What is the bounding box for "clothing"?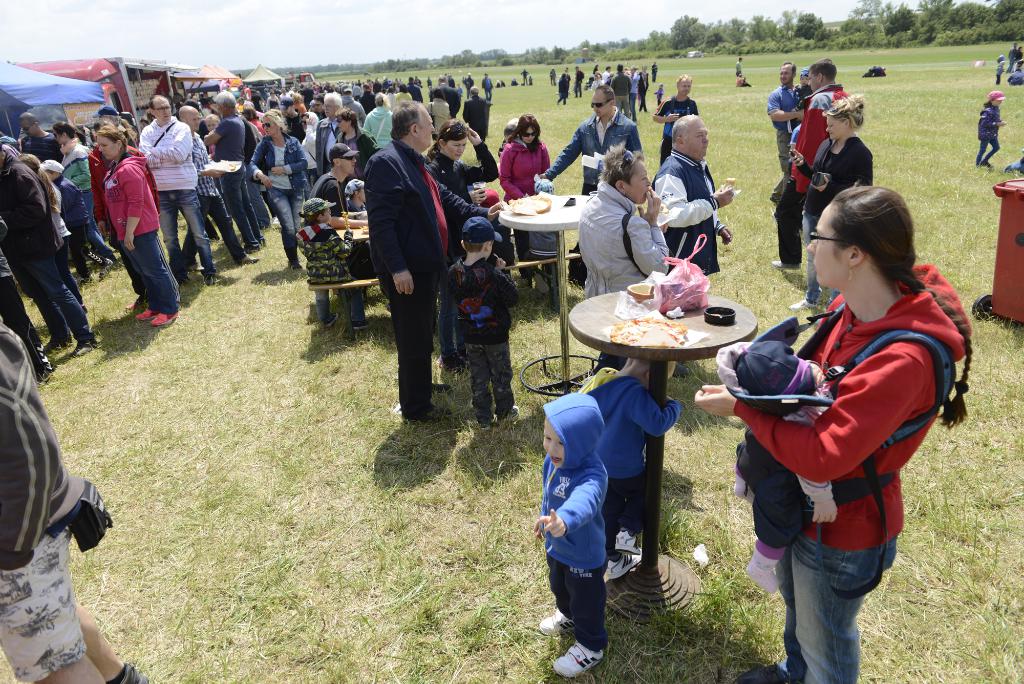
[left=1007, top=45, right=1019, bottom=74].
